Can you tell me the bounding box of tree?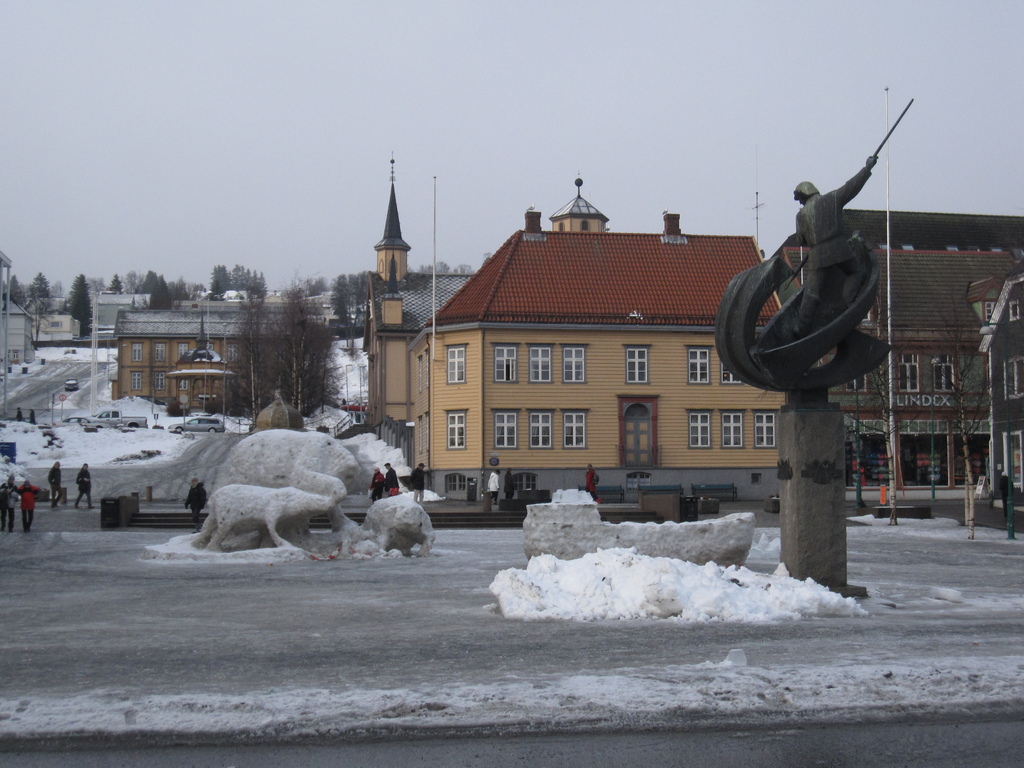
select_region(104, 278, 121, 292).
